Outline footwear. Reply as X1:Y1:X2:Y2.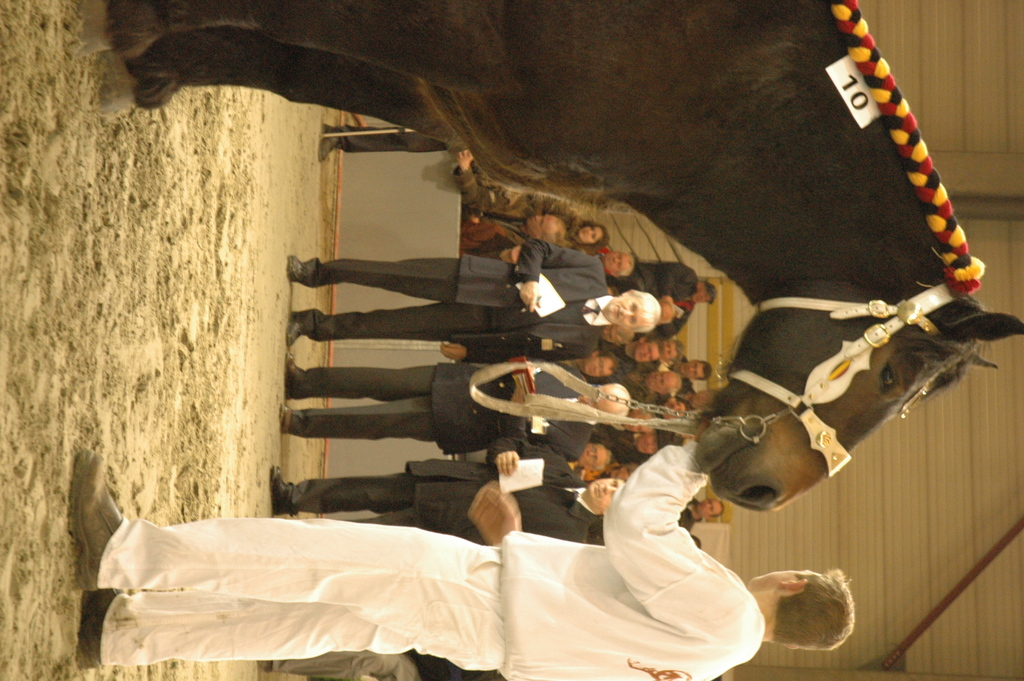
283:353:304:400.
